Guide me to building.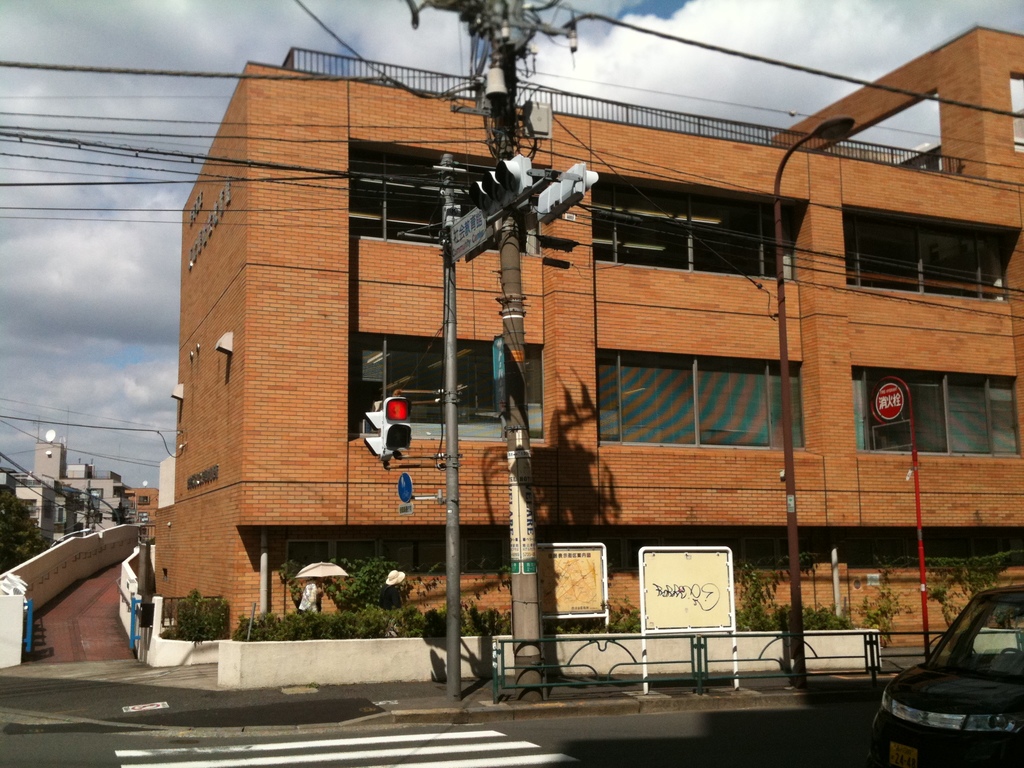
Guidance: crop(156, 24, 1021, 644).
